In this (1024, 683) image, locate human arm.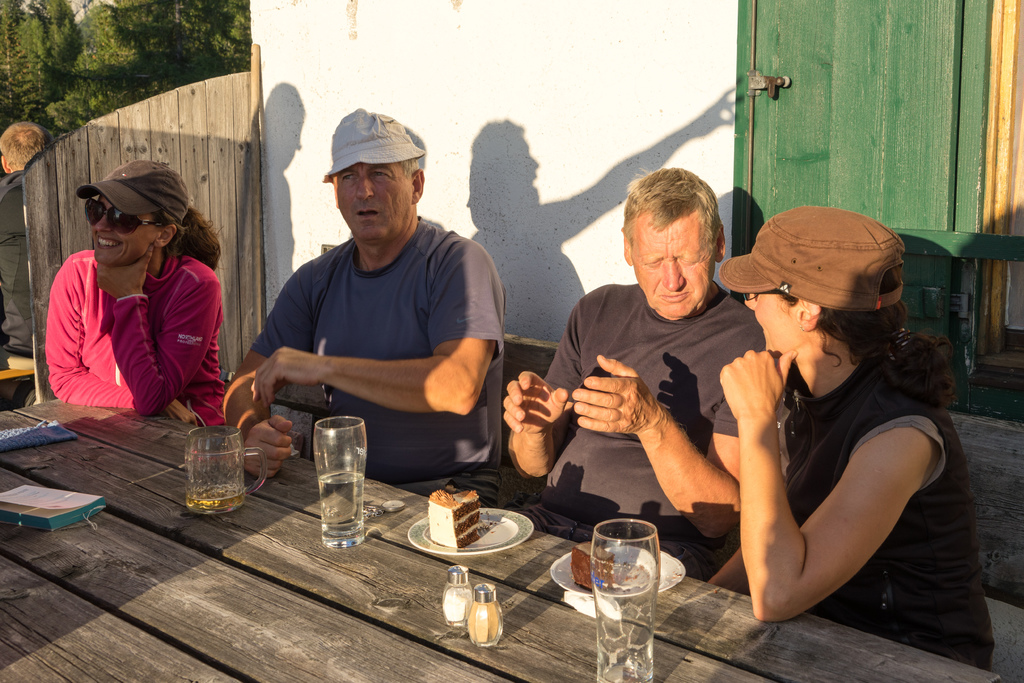
Bounding box: <region>33, 256, 202, 436</region>.
